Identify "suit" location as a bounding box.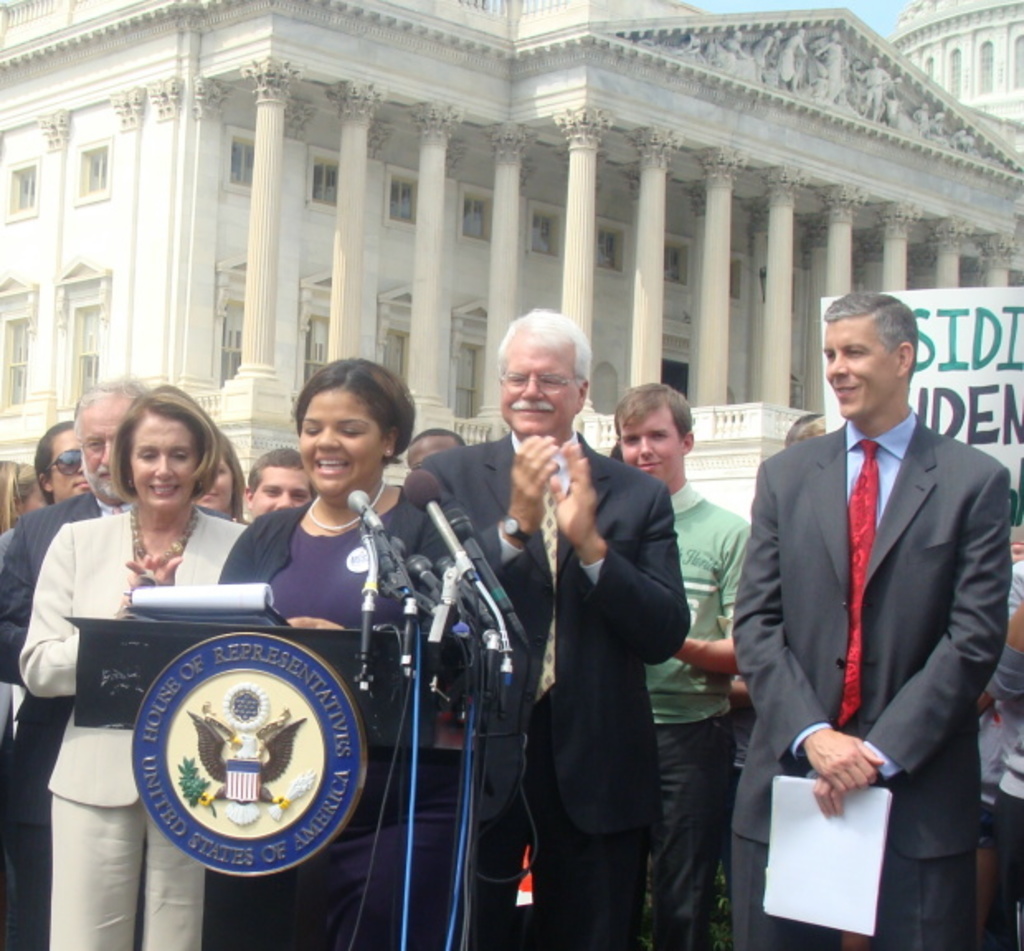
l=0, t=490, r=221, b=943.
